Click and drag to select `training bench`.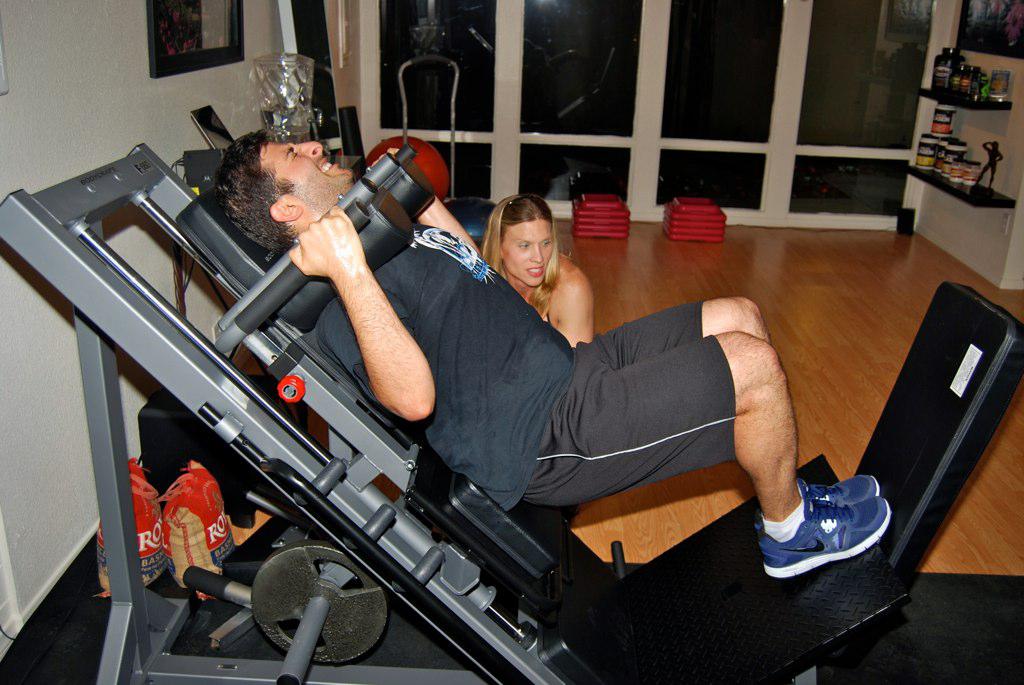
Selection: (left=0, top=141, right=1023, bottom=684).
